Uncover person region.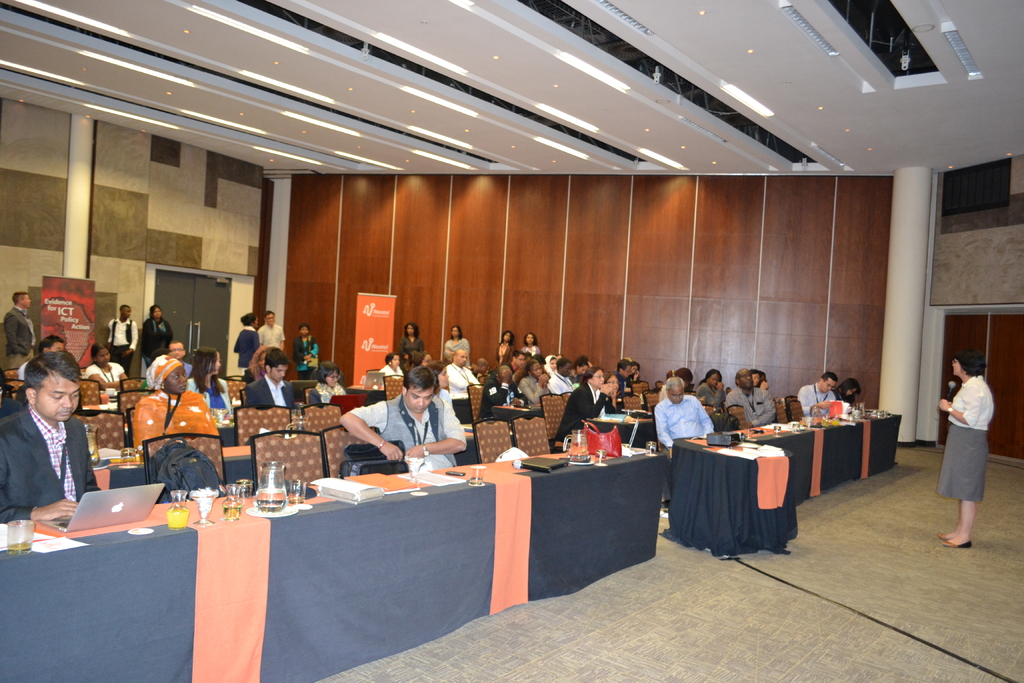
Uncovered: 185 345 239 420.
